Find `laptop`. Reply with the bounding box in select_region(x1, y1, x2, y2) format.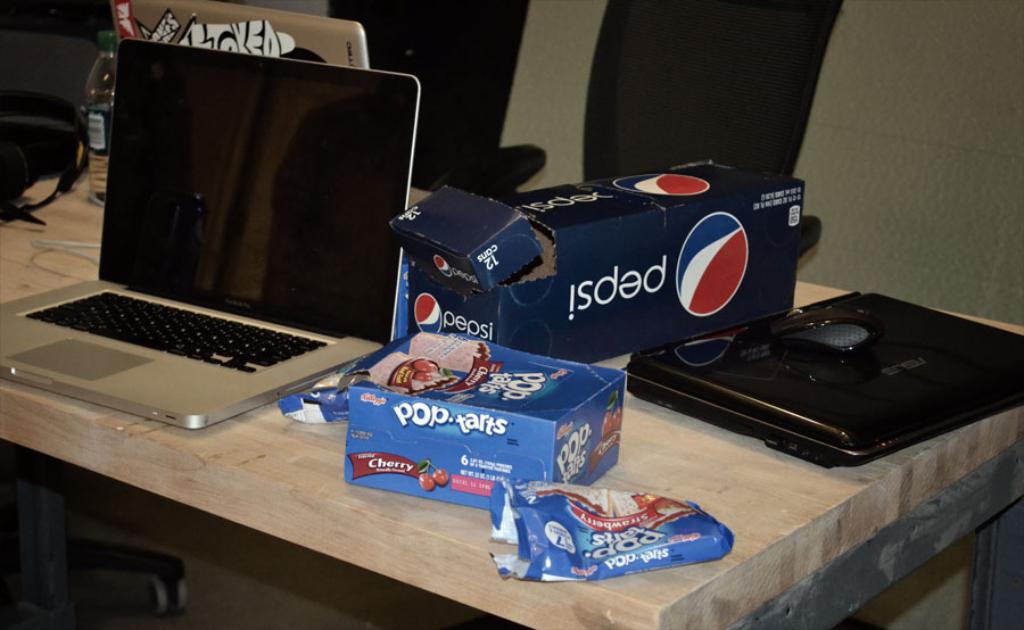
select_region(624, 292, 1023, 470).
